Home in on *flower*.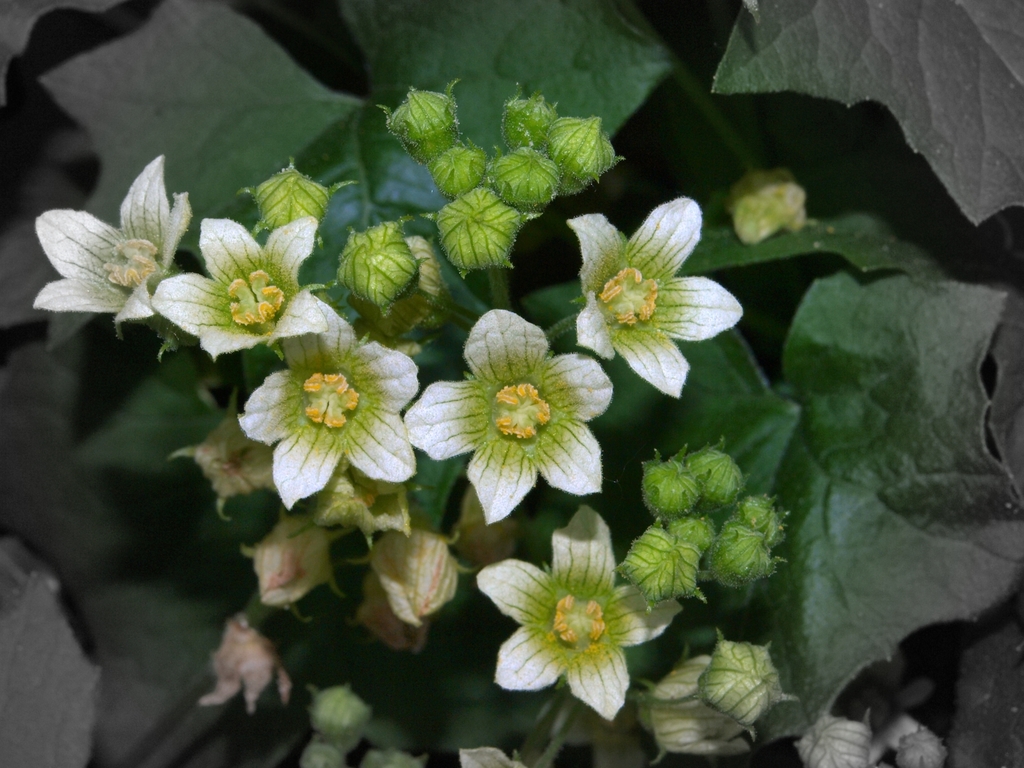
Homed in at 27 146 198 344.
